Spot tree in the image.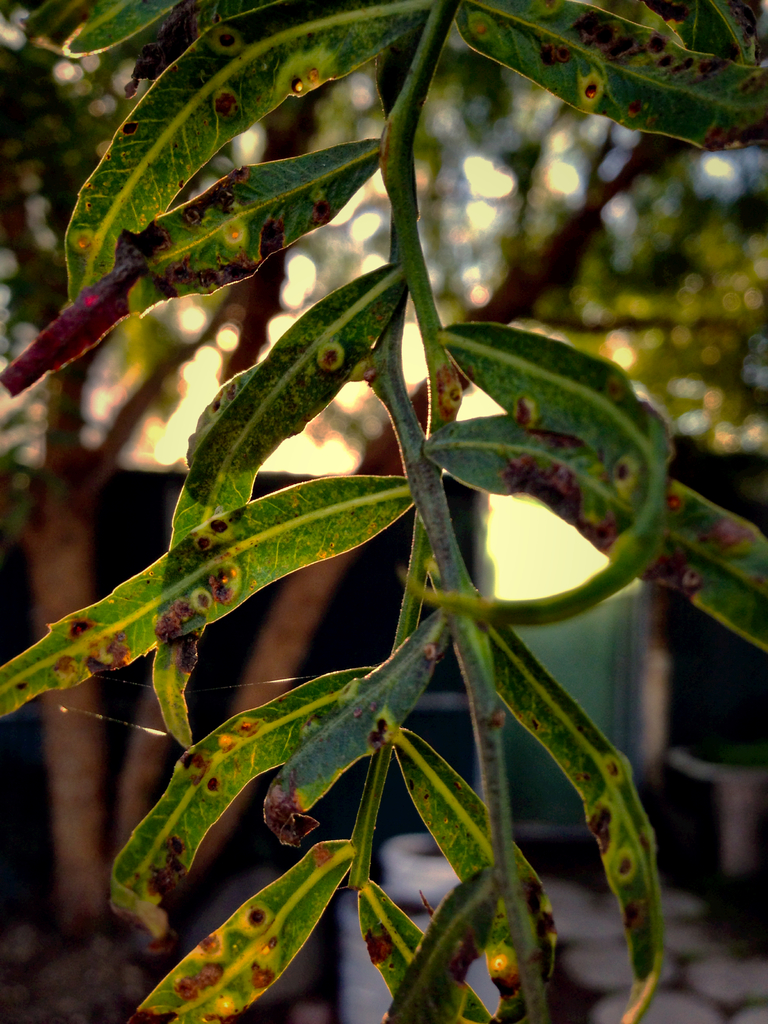
tree found at bbox=(7, 0, 752, 963).
